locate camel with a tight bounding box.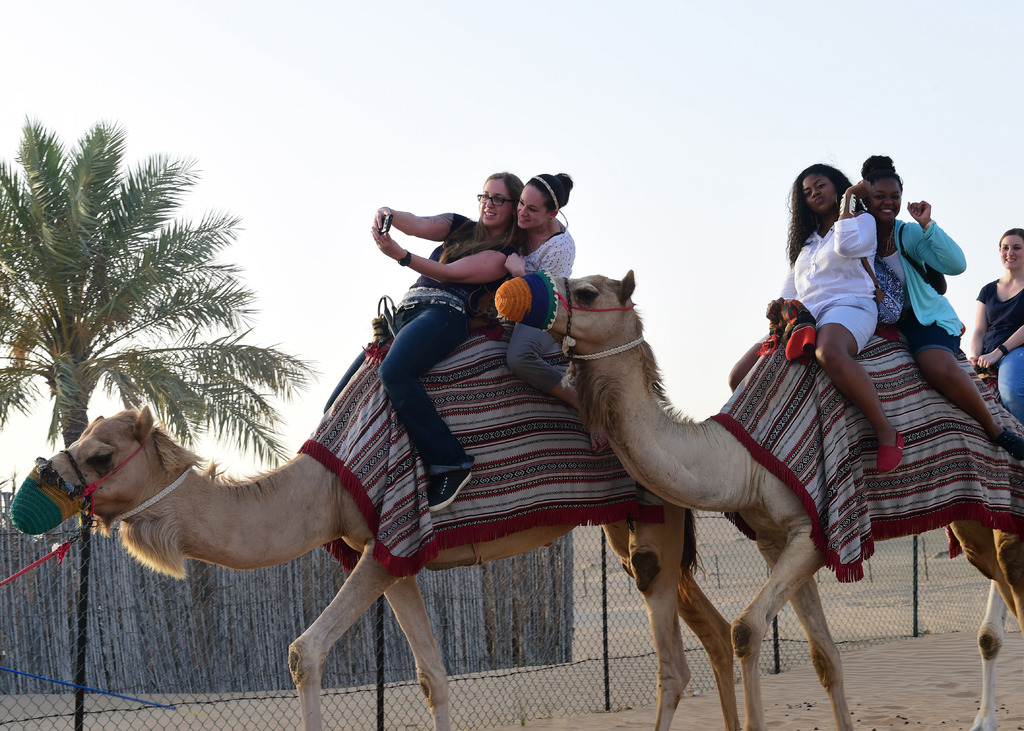
box(6, 300, 733, 730).
